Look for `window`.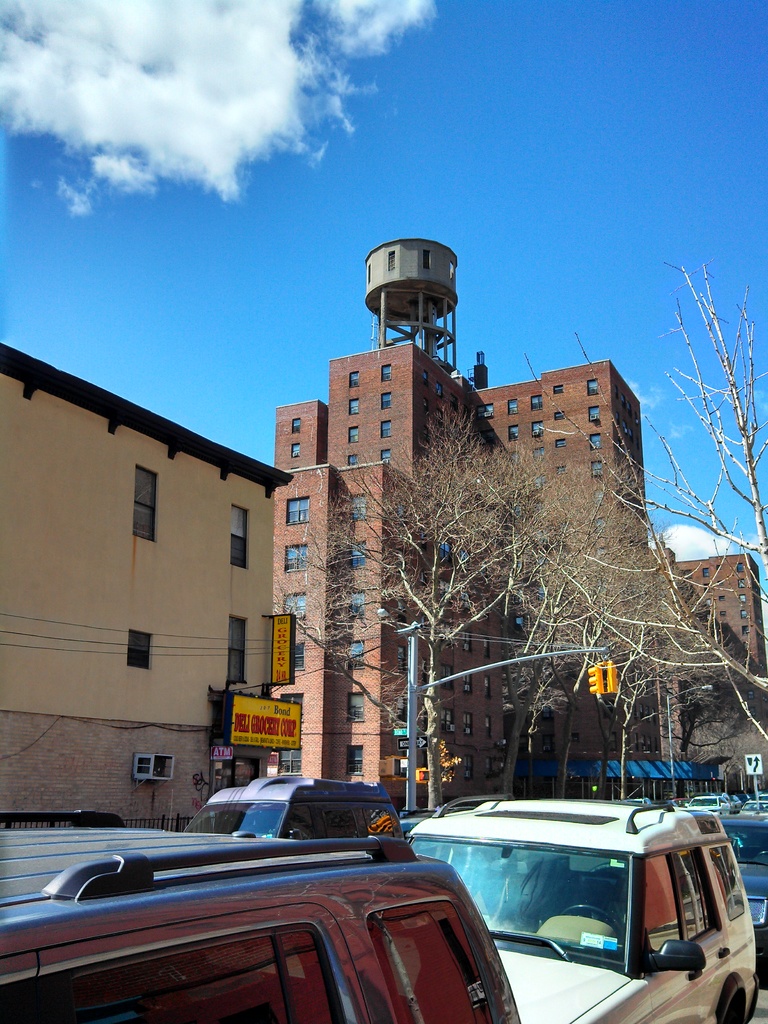
Found: bbox=(534, 451, 547, 467).
